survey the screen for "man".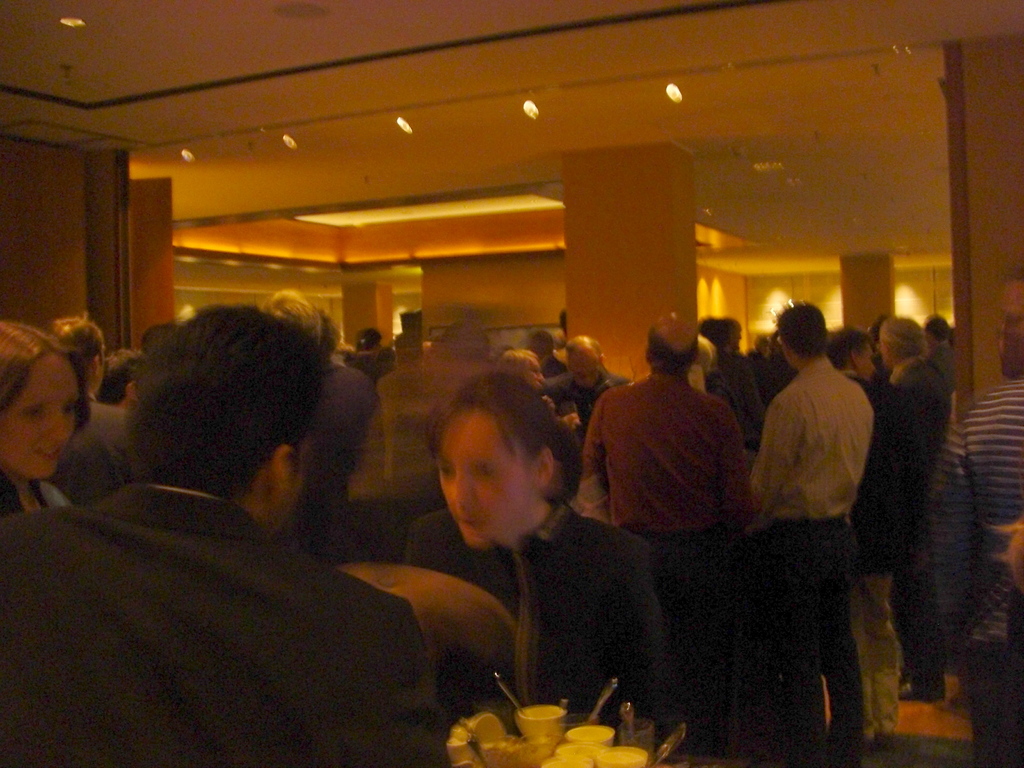
Survey found: (x1=106, y1=347, x2=149, y2=414).
